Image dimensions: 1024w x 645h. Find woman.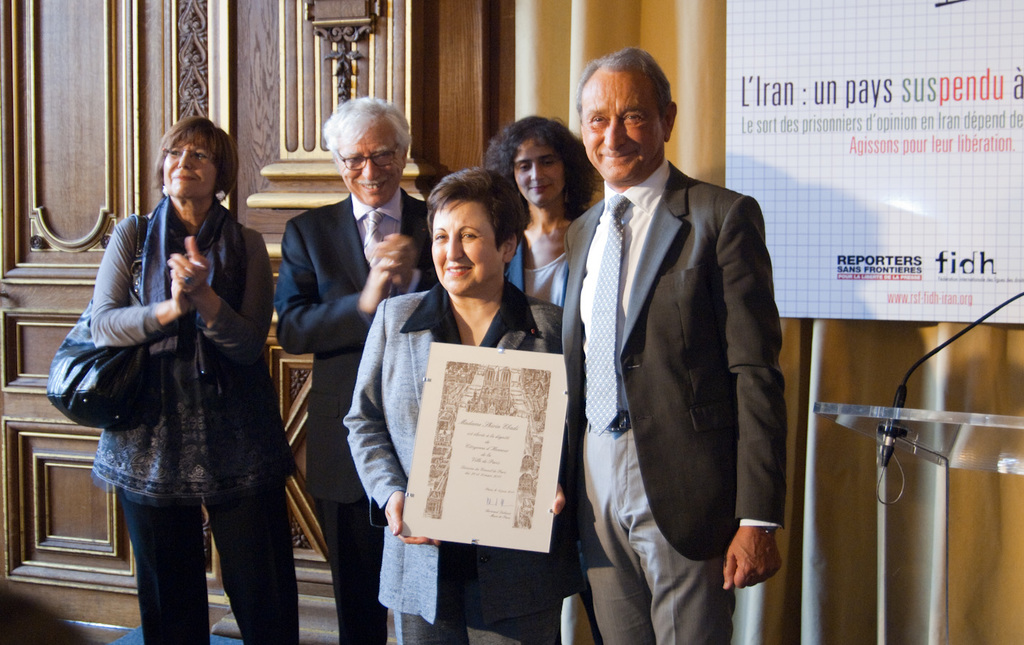
pyautogui.locateOnScreen(88, 113, 299, 644).
